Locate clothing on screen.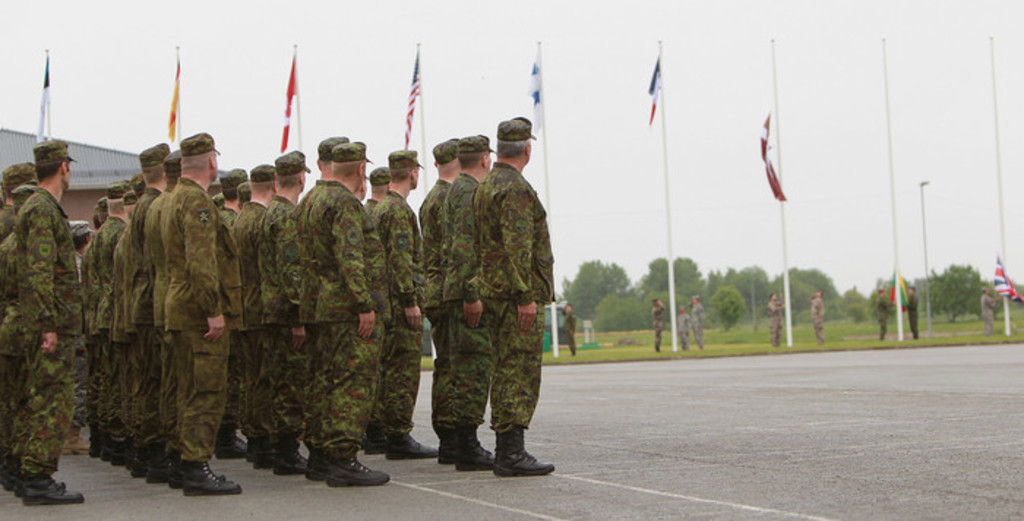
On screen at 0,202,10,236.
